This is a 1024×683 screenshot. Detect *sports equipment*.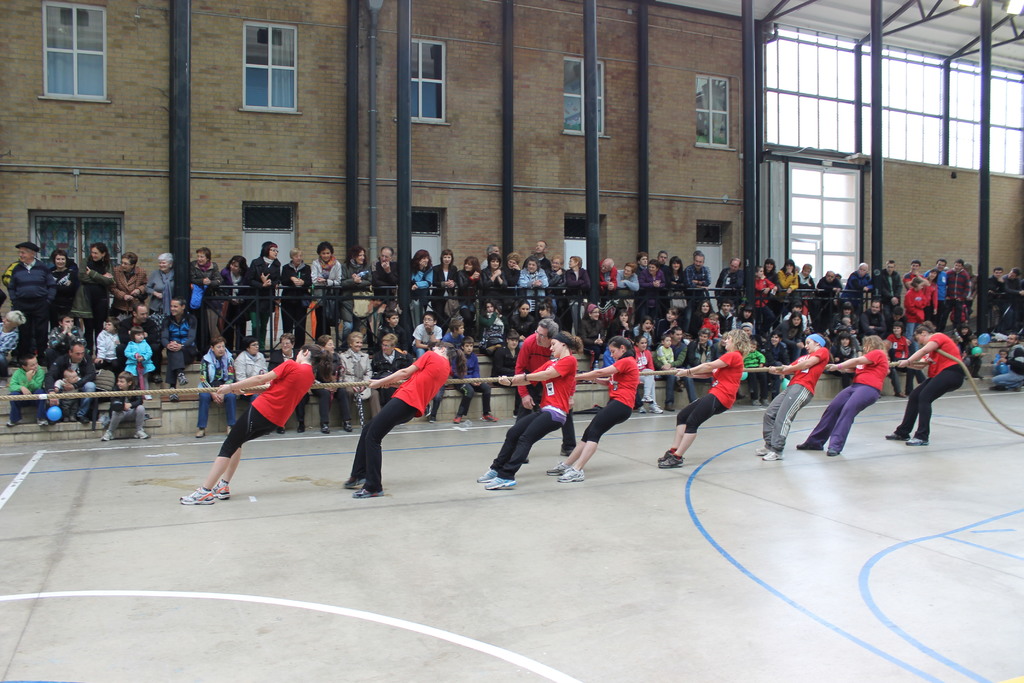
Rect(0, 345, 1023, 438).
